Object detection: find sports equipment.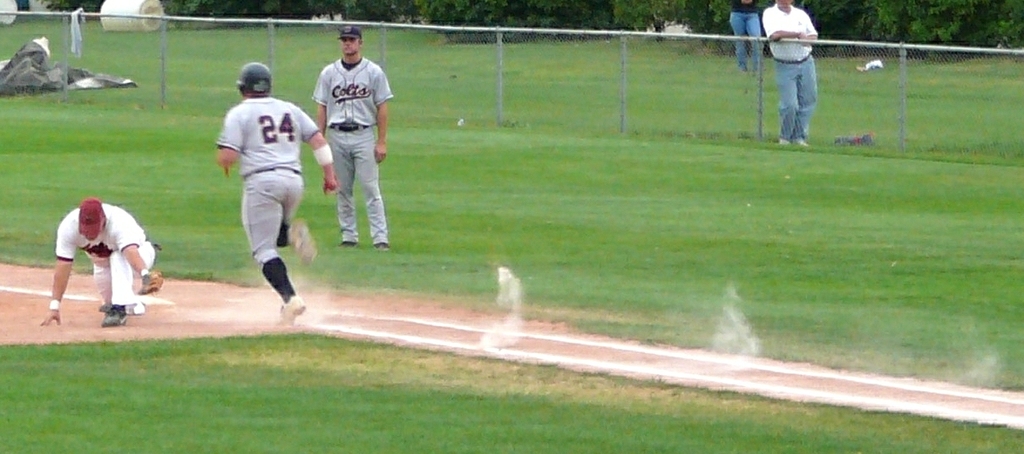
Rect(135, 272, 165, 294).
